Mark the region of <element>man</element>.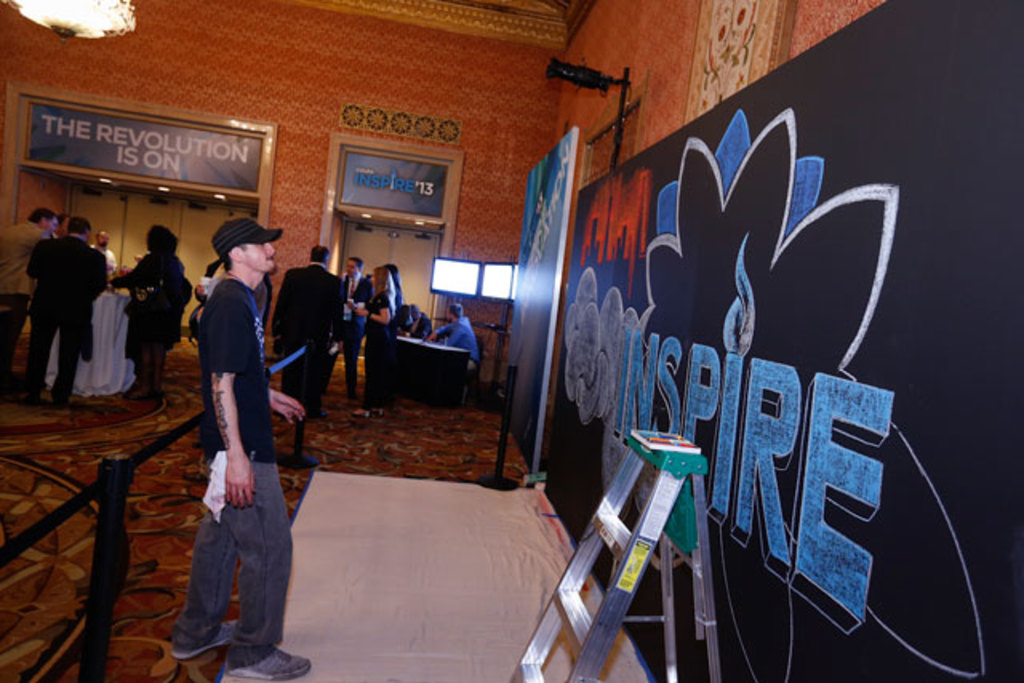
Region: crop(266, 242, 354, 433).
